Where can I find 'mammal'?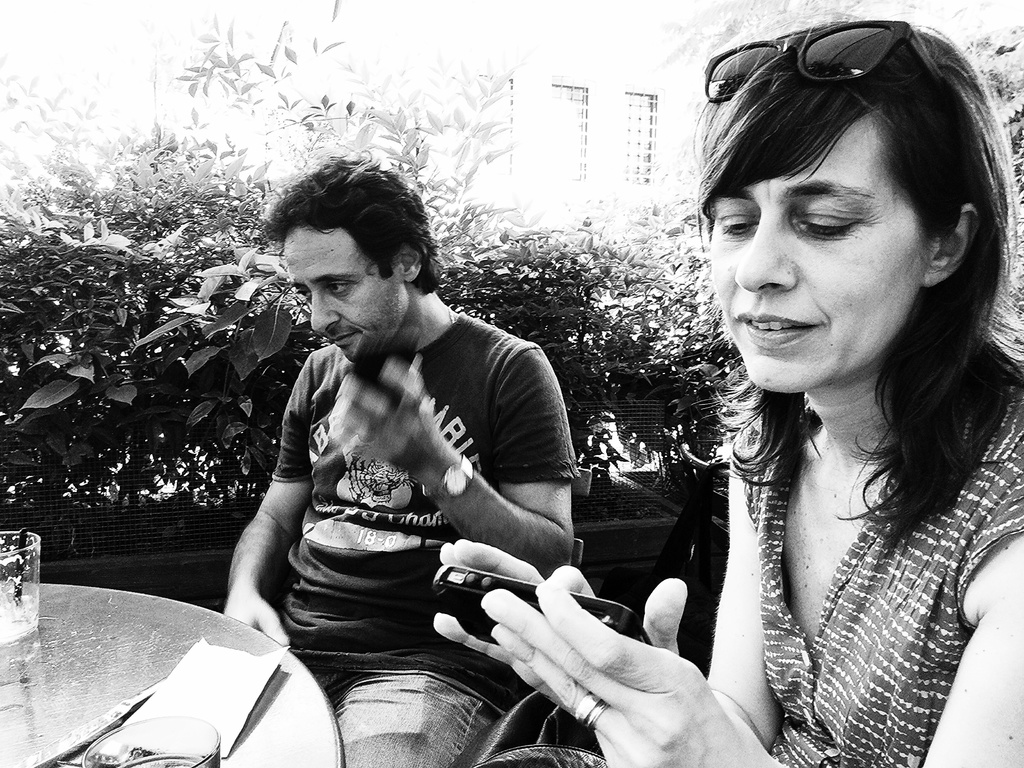
You can find it at 432/8/1023/767.
